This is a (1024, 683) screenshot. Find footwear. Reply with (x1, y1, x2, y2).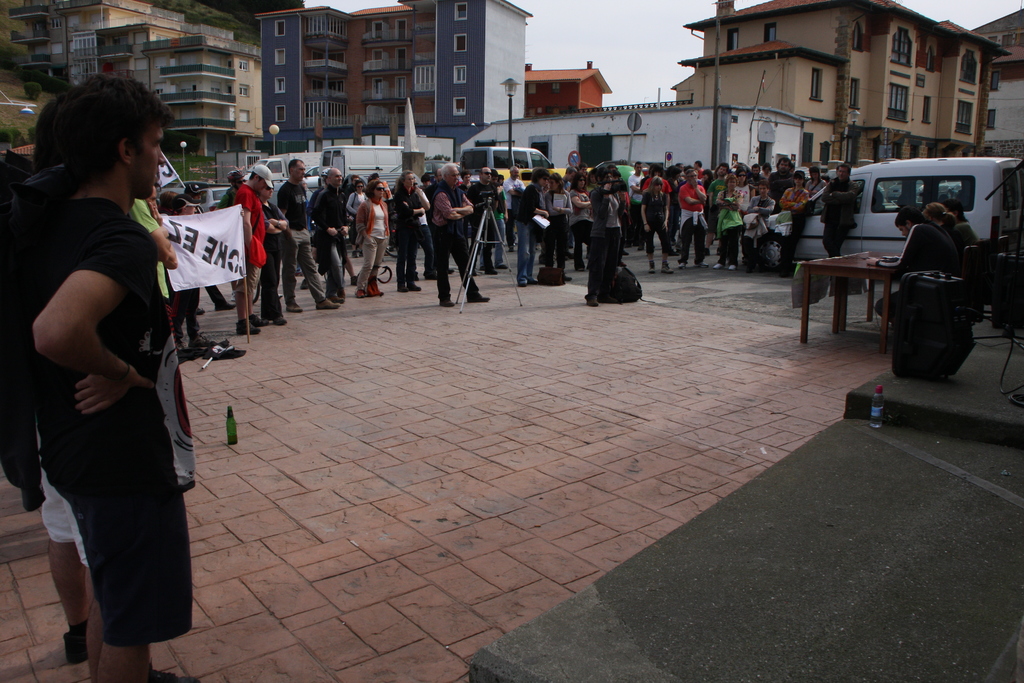
(248, 310, 263, 327).
